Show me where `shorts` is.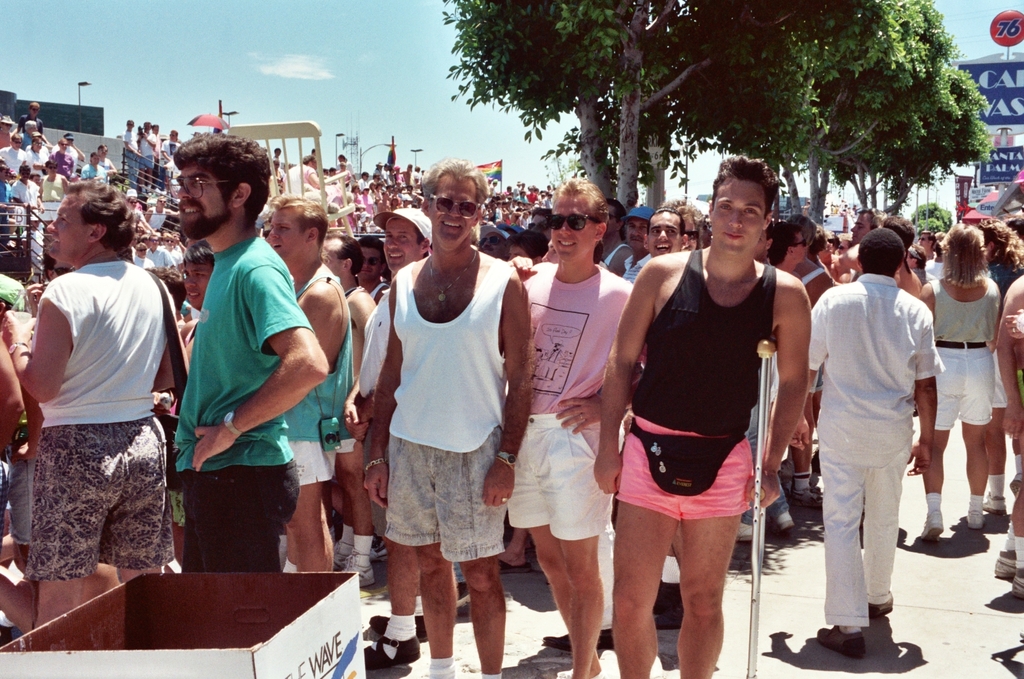
`shorts` is at bbox=[934, 339, 995, 428].
